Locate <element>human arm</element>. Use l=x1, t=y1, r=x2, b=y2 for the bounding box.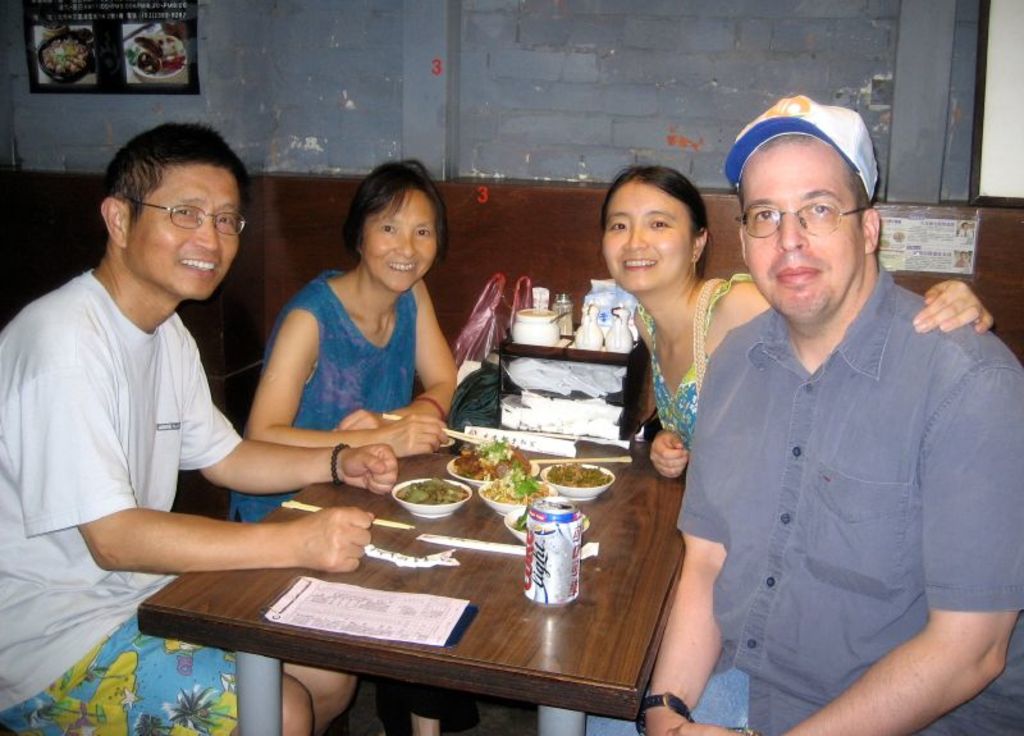
l=634, t=340, r=730, b=735.
